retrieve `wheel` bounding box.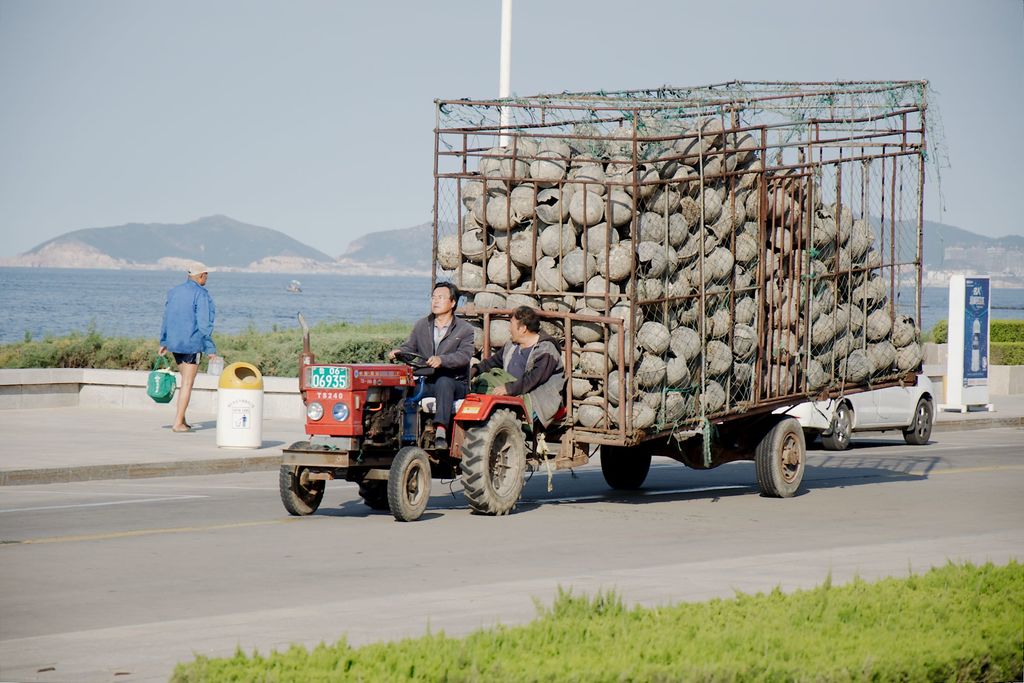
Bounding box: pyautogui.locateOnScreen(755, 415, 804, 498).
